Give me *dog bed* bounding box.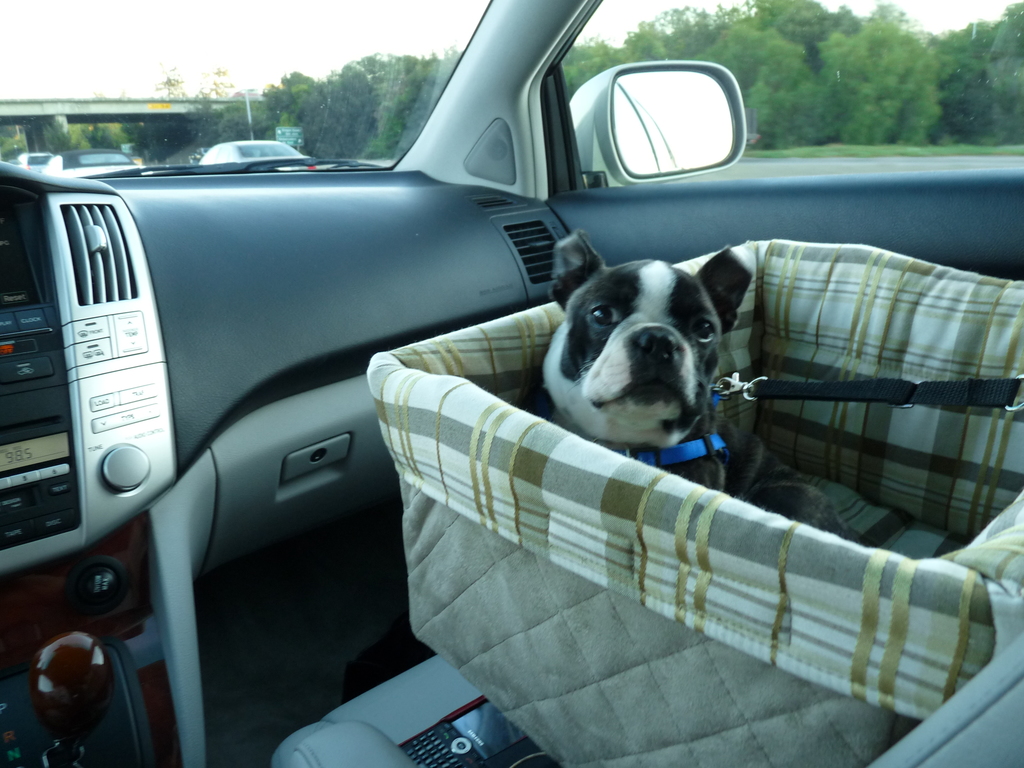
[367,244,1023,767].
